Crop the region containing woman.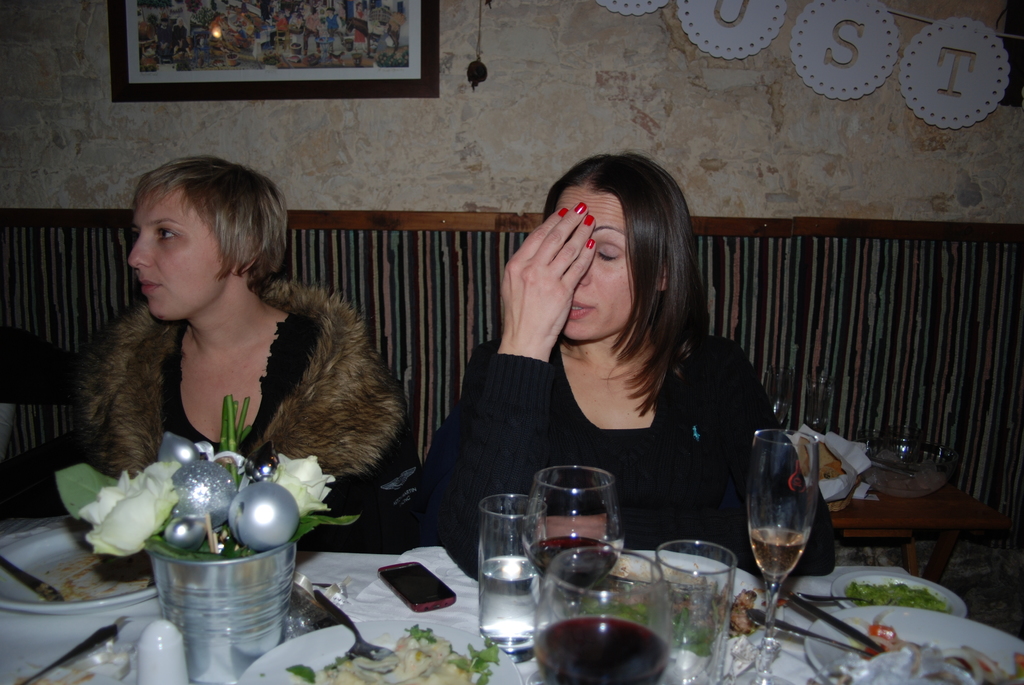
Crop region: [left=58, top=150, right=406, bottom=597].
